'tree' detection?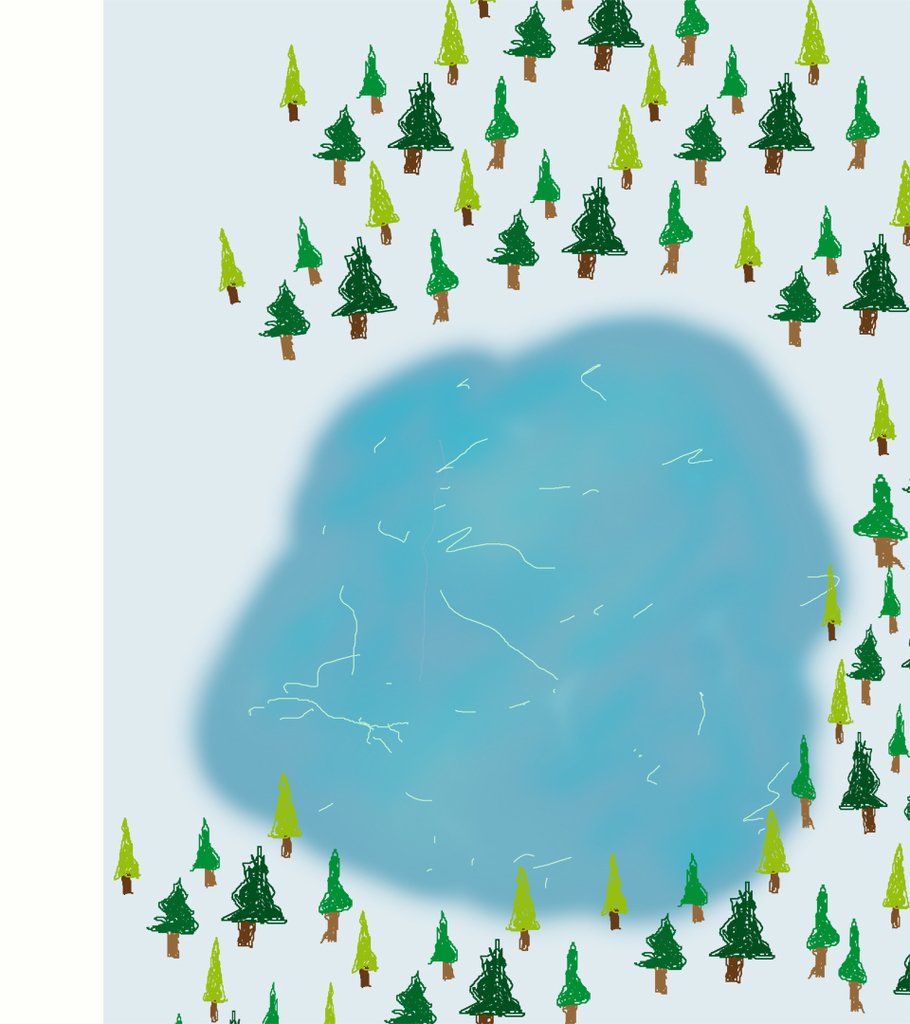
crop(734, 203, 762, 284)
